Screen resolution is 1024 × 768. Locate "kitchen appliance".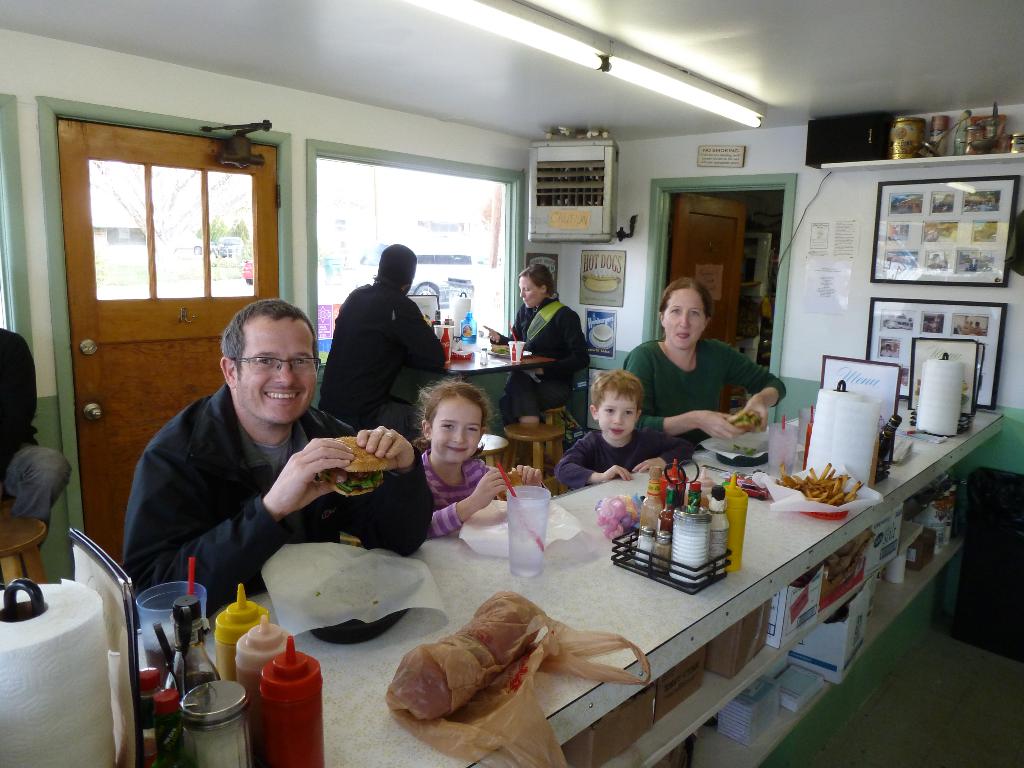
<region>723, 470, 742, 568</region>.
